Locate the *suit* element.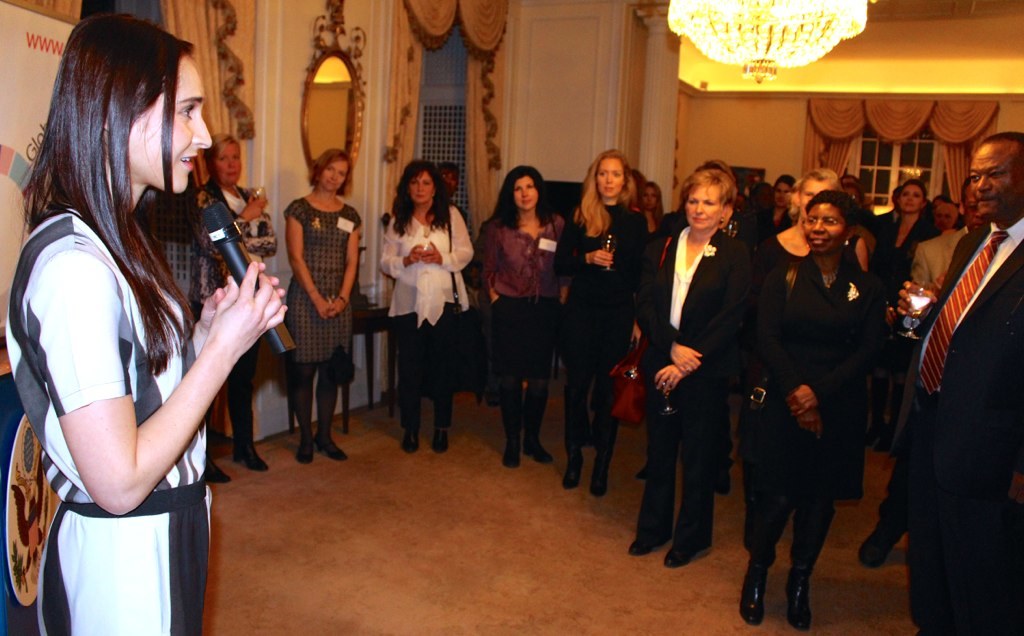
Element bbox: crop(897, 224, 1023, 635).
